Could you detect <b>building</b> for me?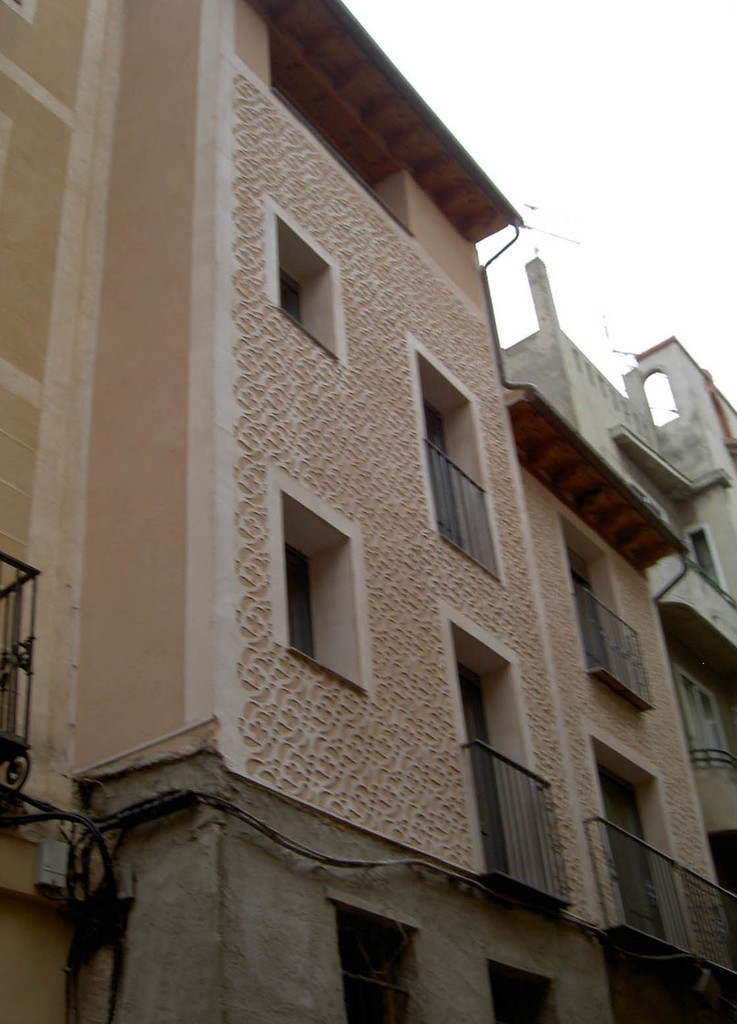
Detection result: (left=501, top=256, right=736, bottom=927).
